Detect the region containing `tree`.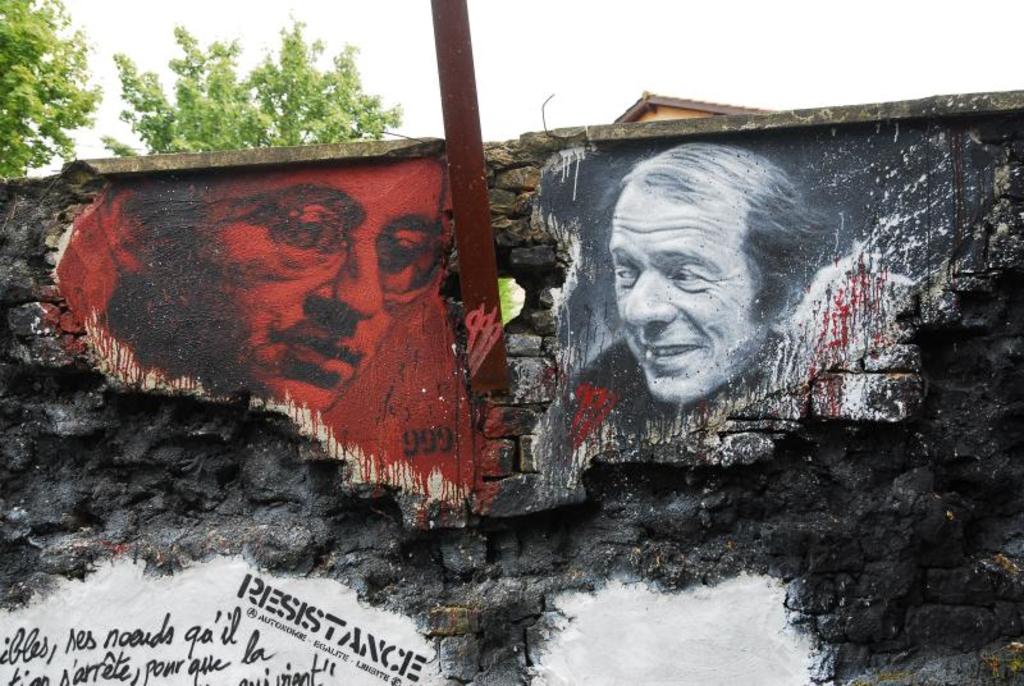
Rect(100, 6, 403, 151).
